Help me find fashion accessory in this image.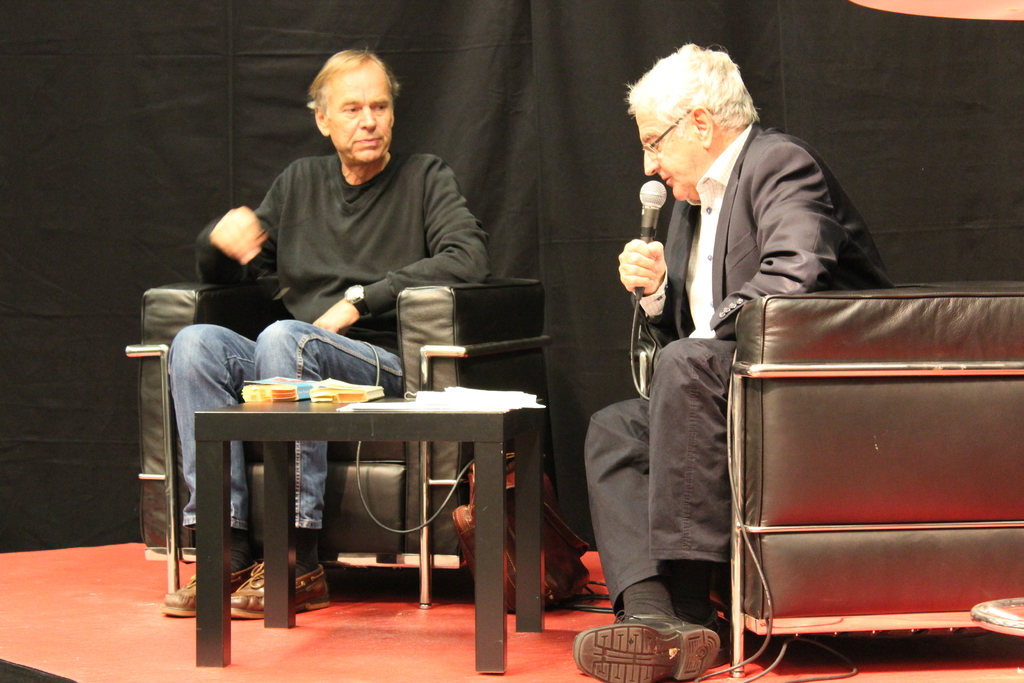
Found it: [x1=573, y1=613, x2=722, y2=682].
